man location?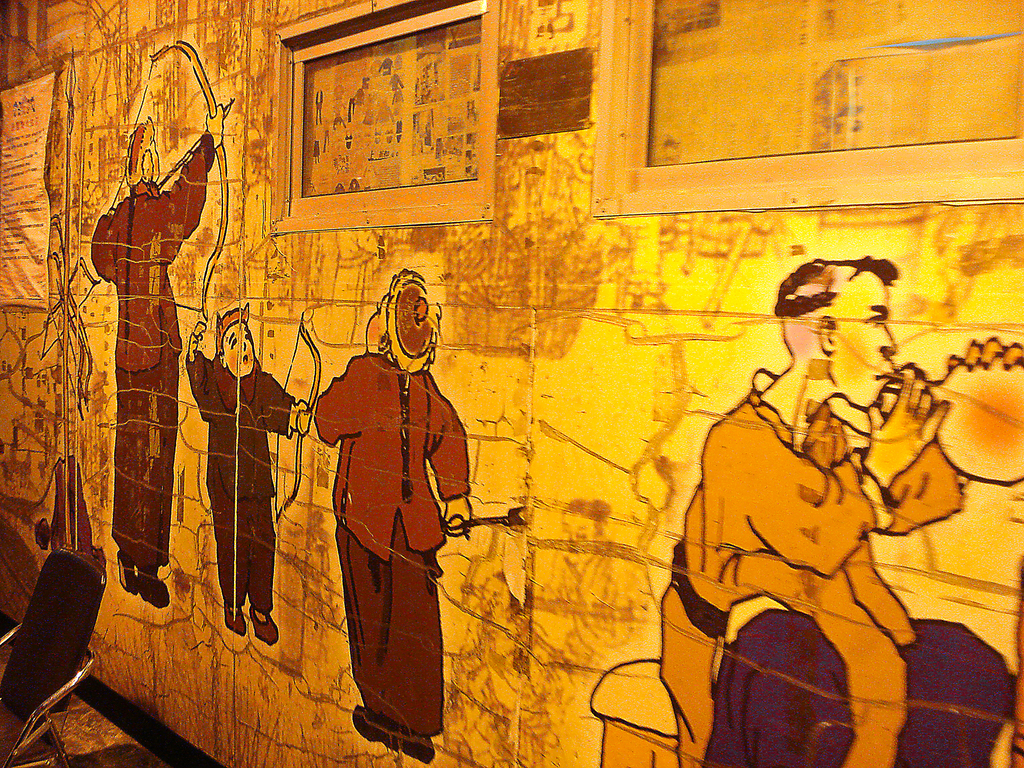
{"x1": 662, "y1": 250, "x2": 1023, "y2": 767}
